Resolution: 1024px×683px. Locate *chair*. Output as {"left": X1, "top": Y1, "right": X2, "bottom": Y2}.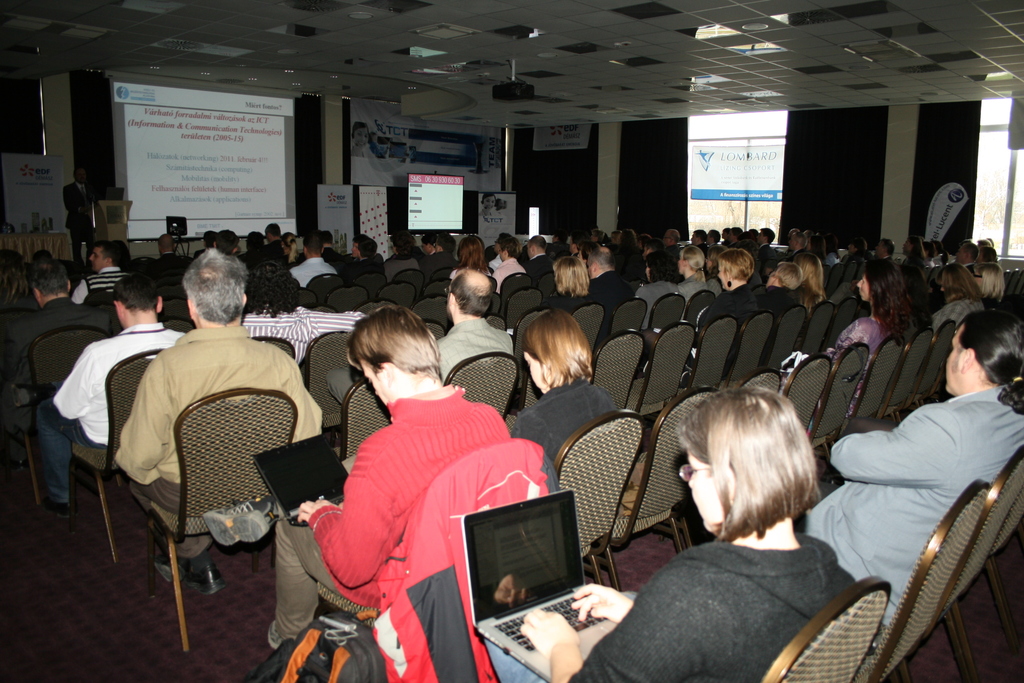
{"left": 0, "top": 325, "right": 116, "bottom": 505}.
